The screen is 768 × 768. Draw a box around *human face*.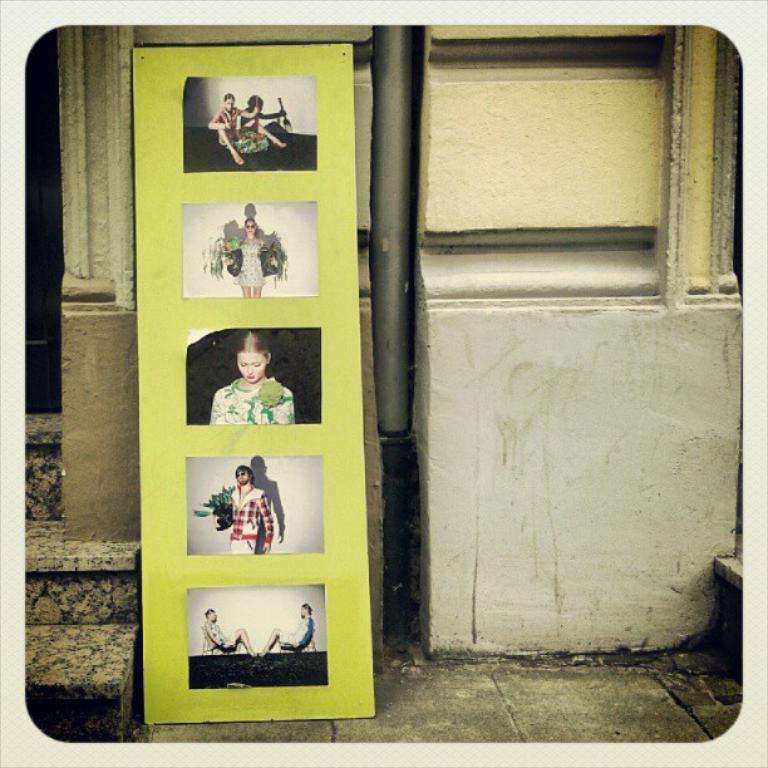
box(237, 471, 250, 482).
